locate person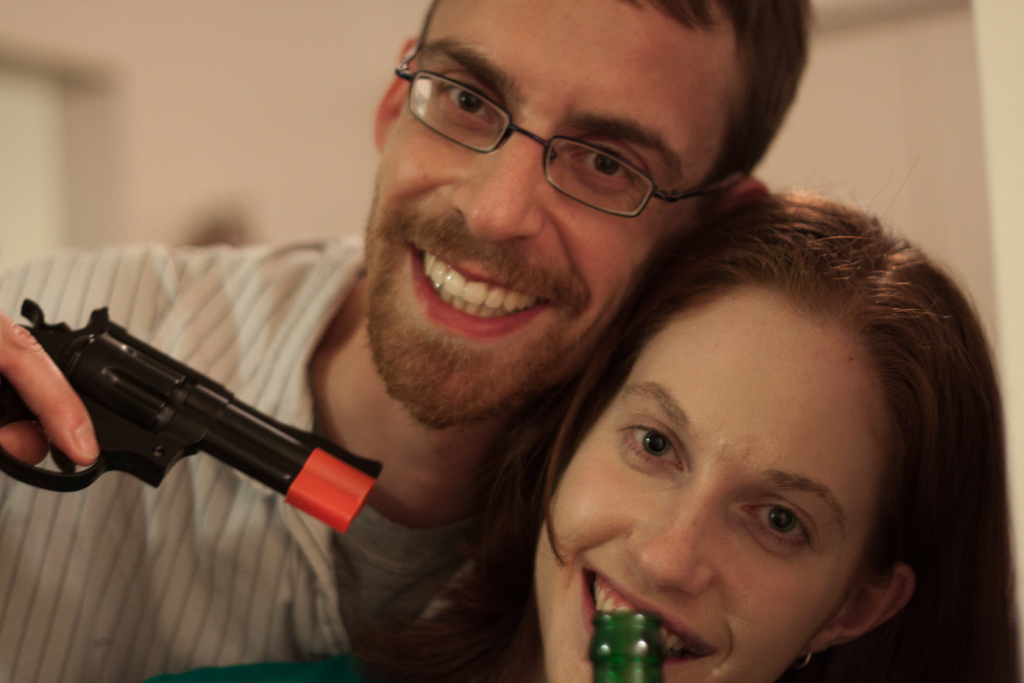
x1=0 y1=0 x2=811 y2=681
